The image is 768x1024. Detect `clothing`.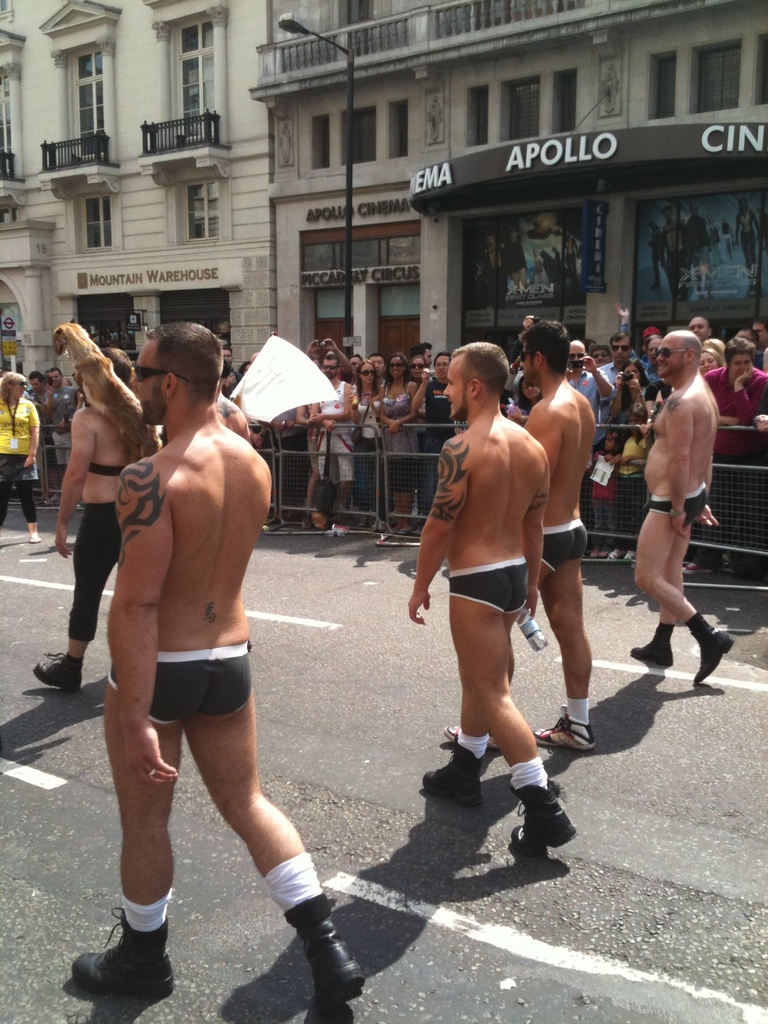
Detection: (x1=705, y1=376, x2=756, y2=496).
